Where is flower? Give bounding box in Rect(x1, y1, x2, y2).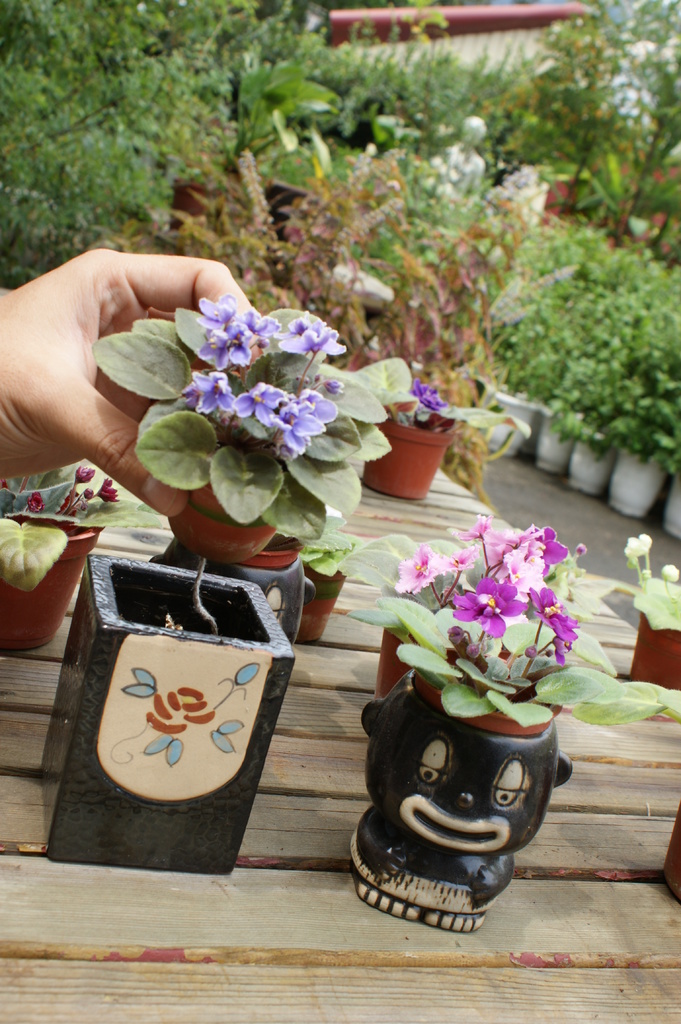
Rect(533, 523, 568, 572).
